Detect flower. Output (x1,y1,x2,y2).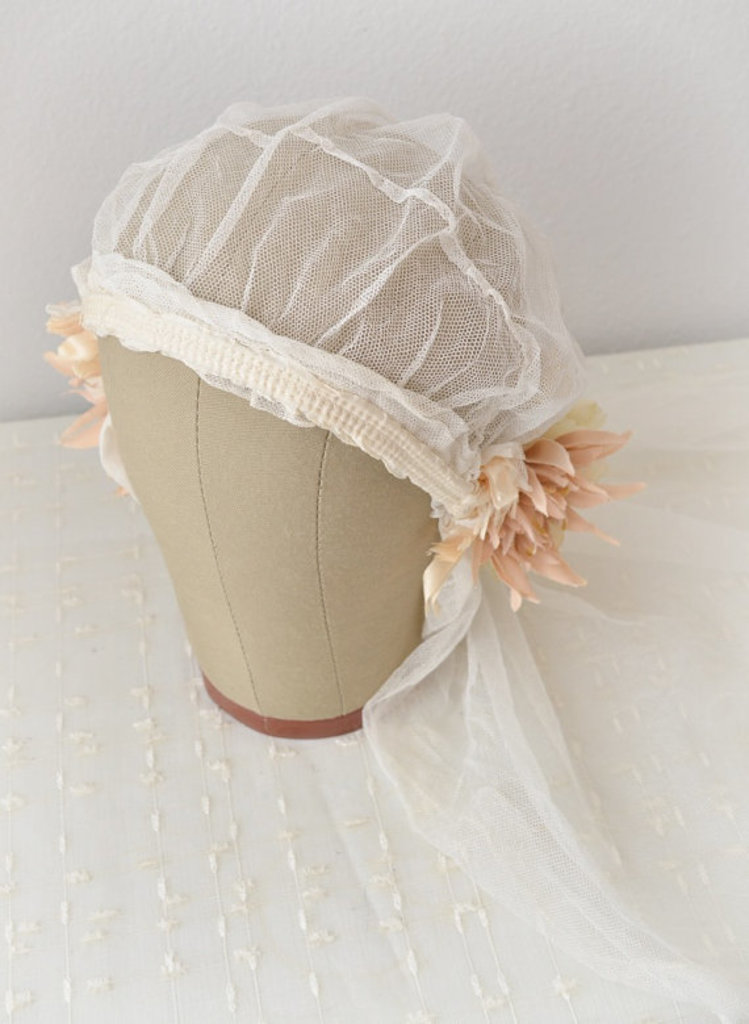
(398,413,610,601).
